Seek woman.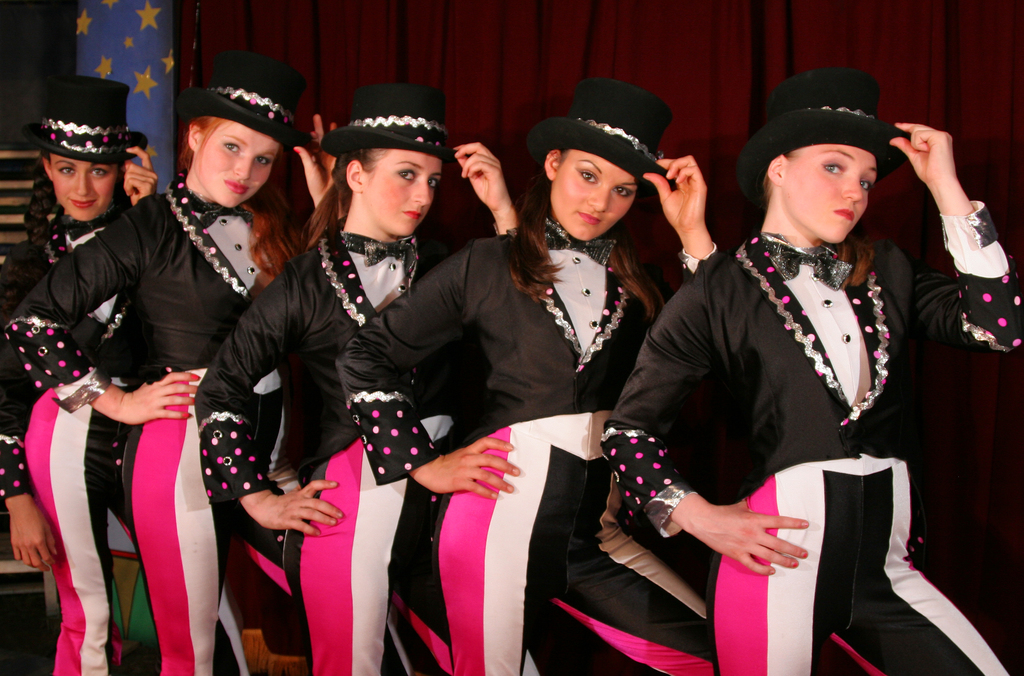
[left=330, top=65, right=730, bottom=675].
